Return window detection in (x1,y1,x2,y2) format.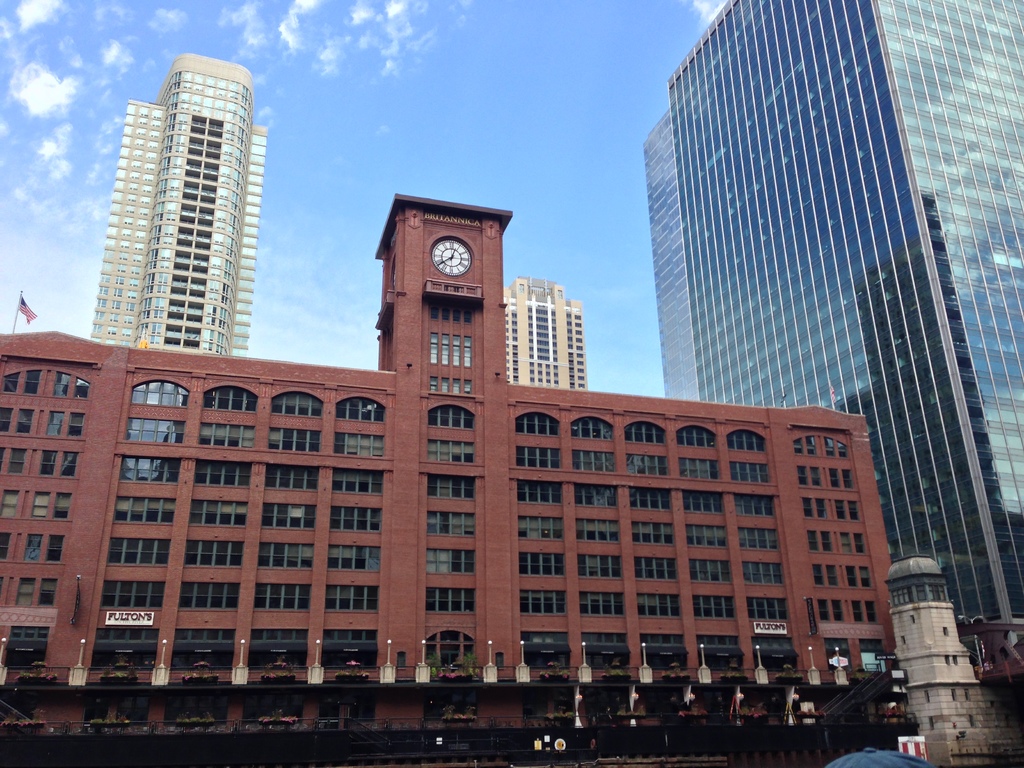
(637,593,682,617).
